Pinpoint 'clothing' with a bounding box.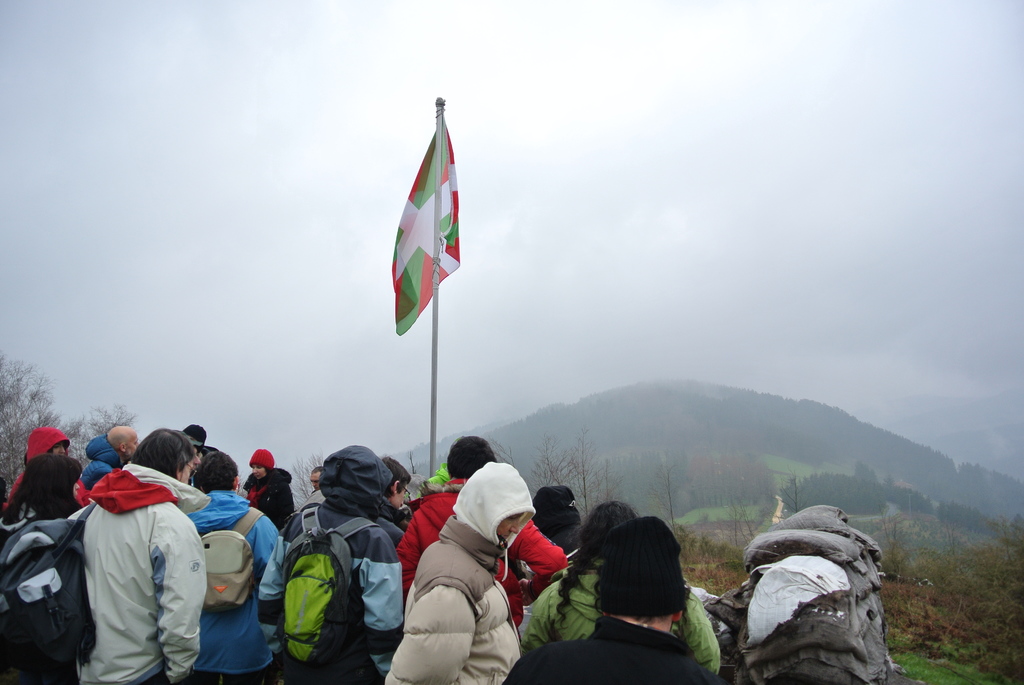
[left=385, top=457, right=533, bottom=684].
